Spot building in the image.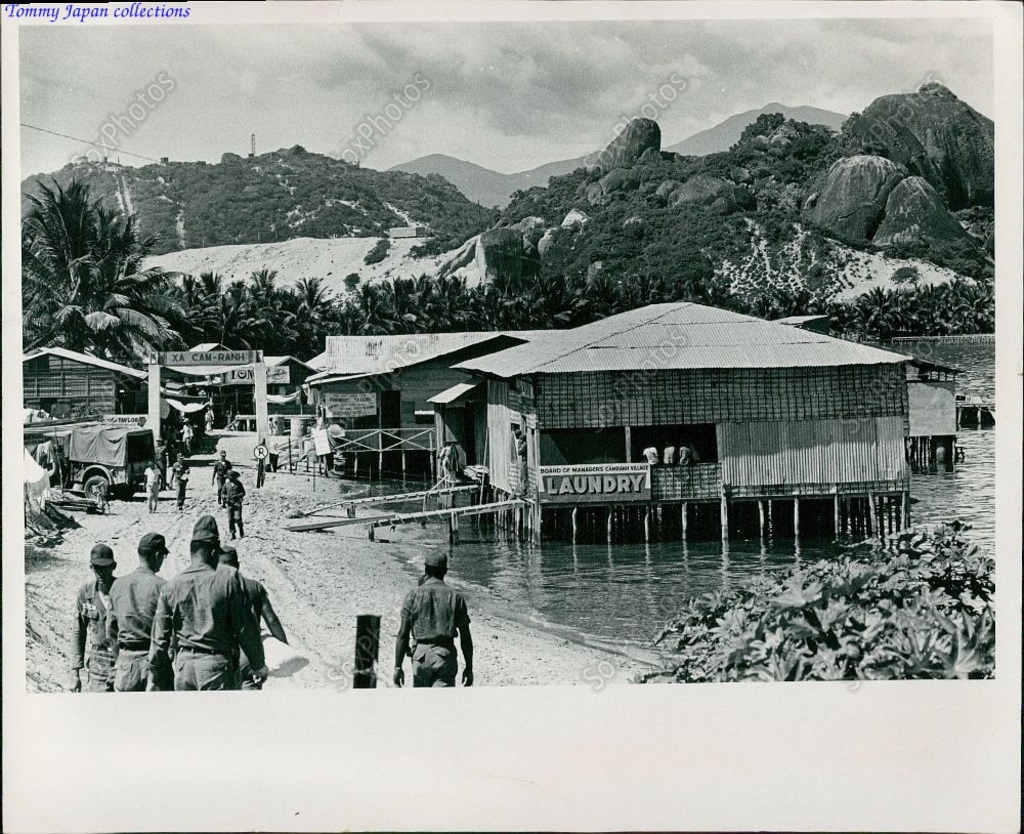
building found at 20 342 152 427.
